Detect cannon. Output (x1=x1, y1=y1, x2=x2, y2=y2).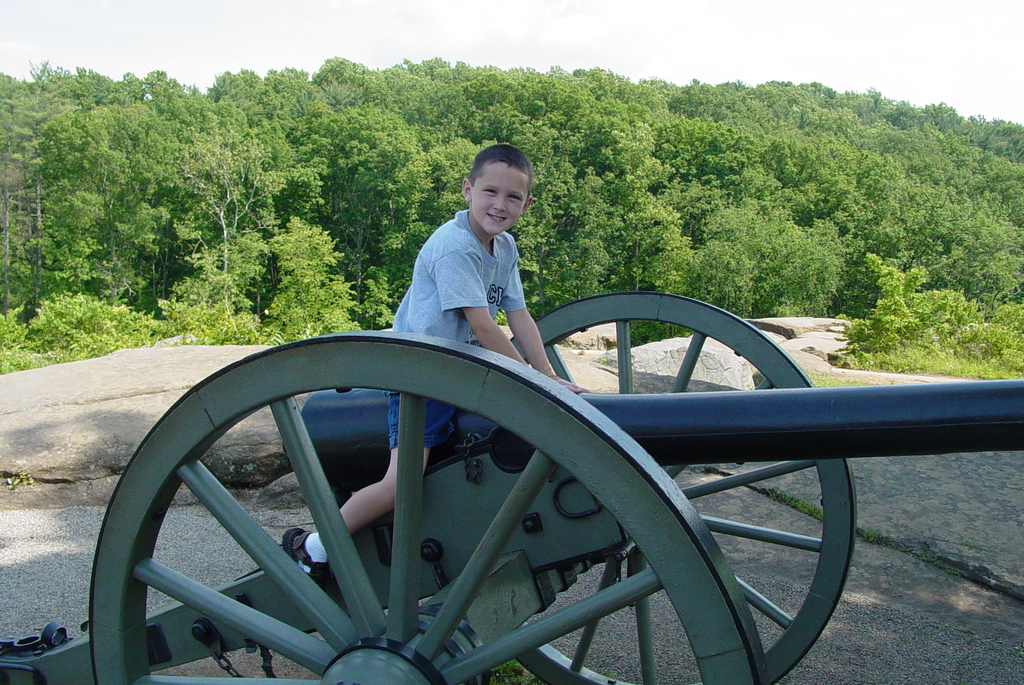
(x1=0, y1=290, x2=1023, y2=684).
